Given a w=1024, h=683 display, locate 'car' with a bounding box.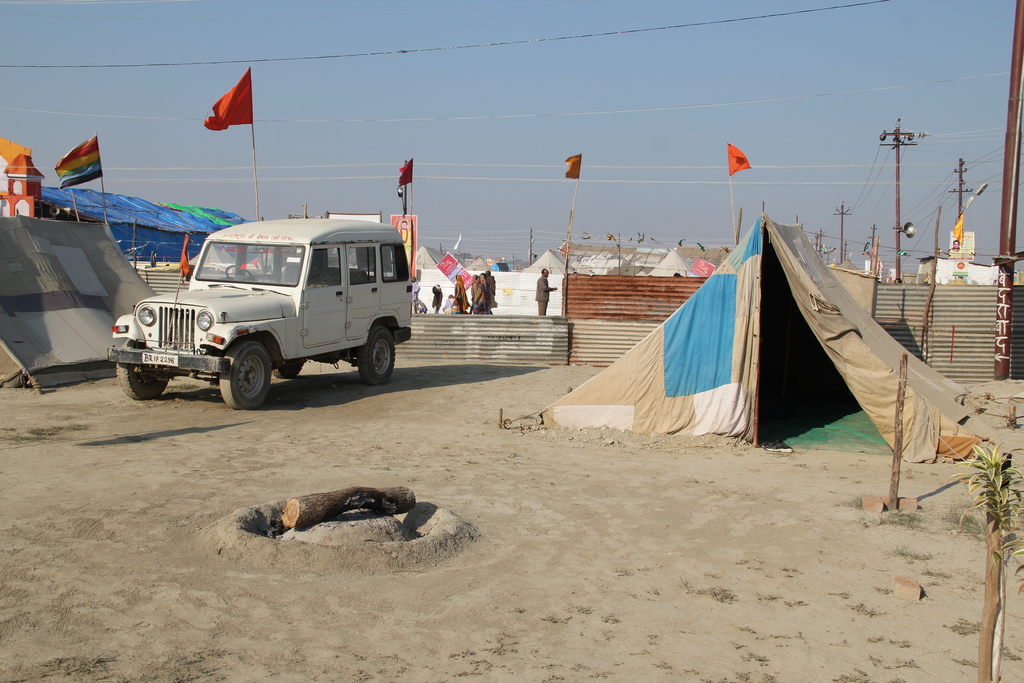
Located: 103, 211, 399, 406.
